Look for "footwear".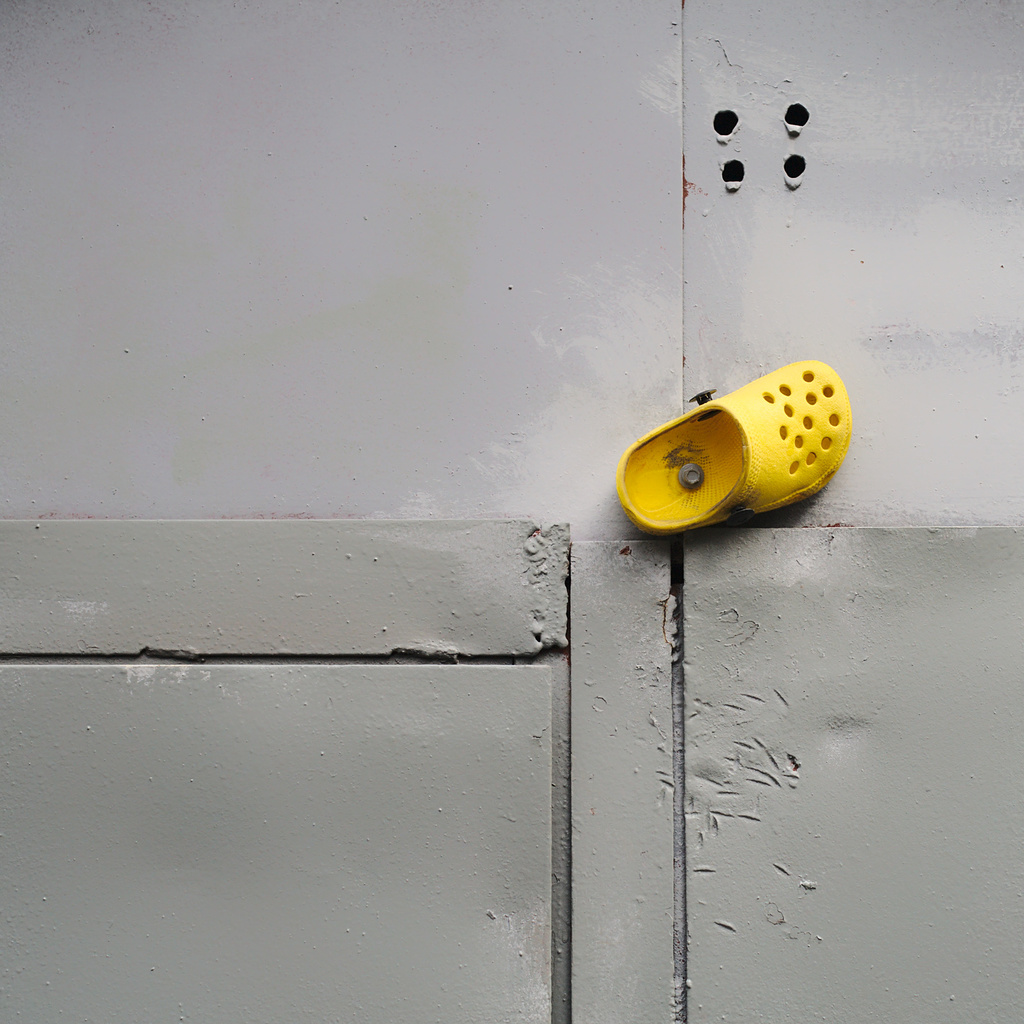
Found: locate(603, 354, 856, 547).
